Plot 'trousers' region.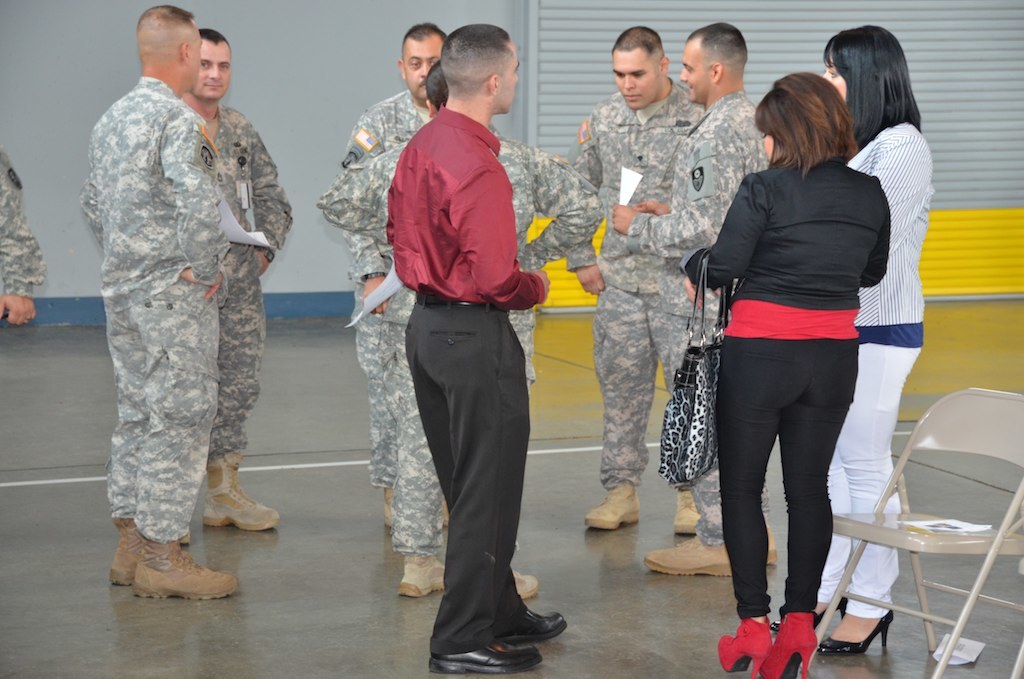
Plotted at box(107, 274, 222, 532).
